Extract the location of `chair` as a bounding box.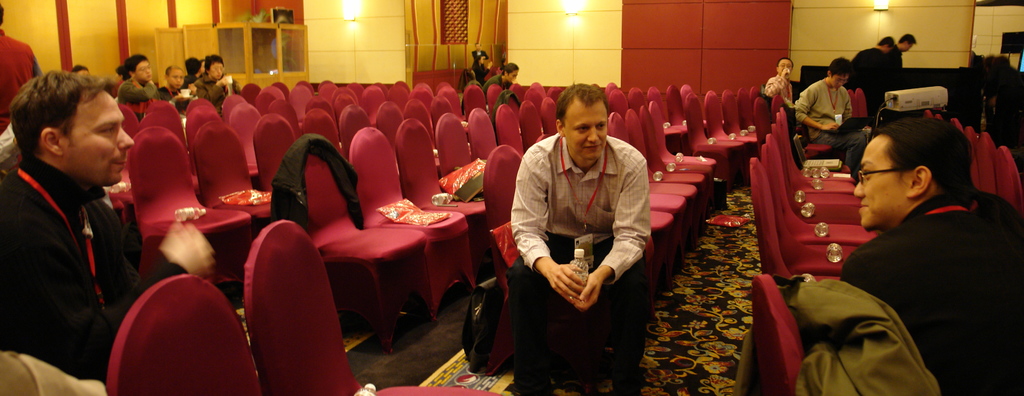
737:268:813:395.
